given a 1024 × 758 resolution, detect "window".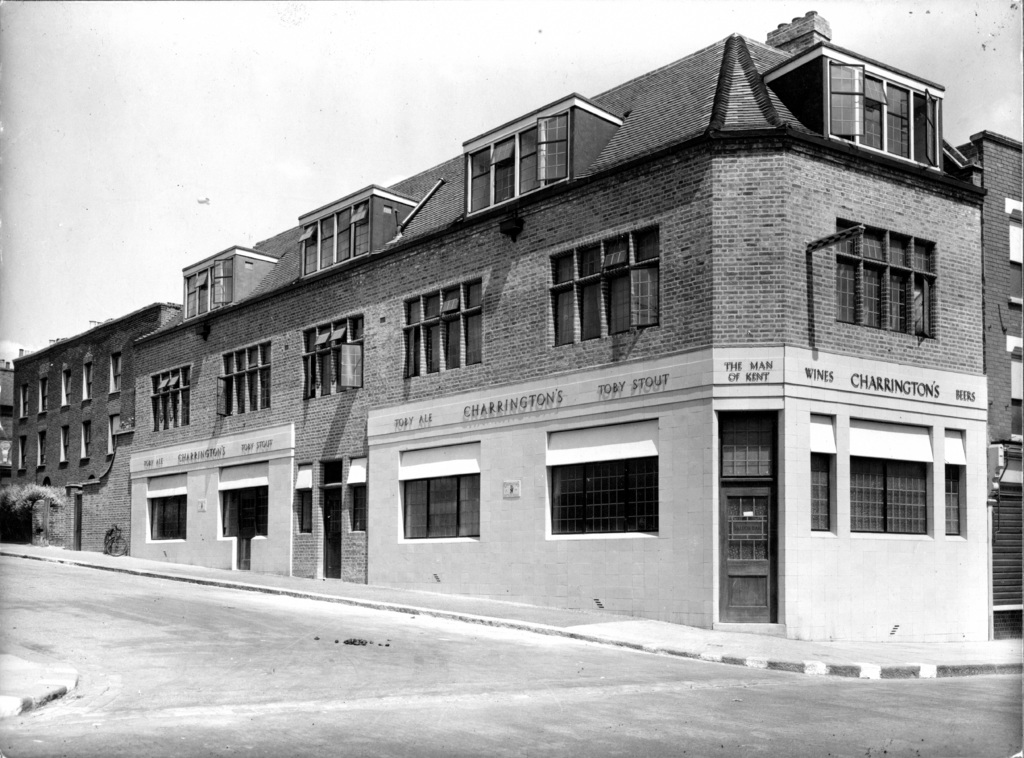
left=300, top=202, right=371, bottom=278.
